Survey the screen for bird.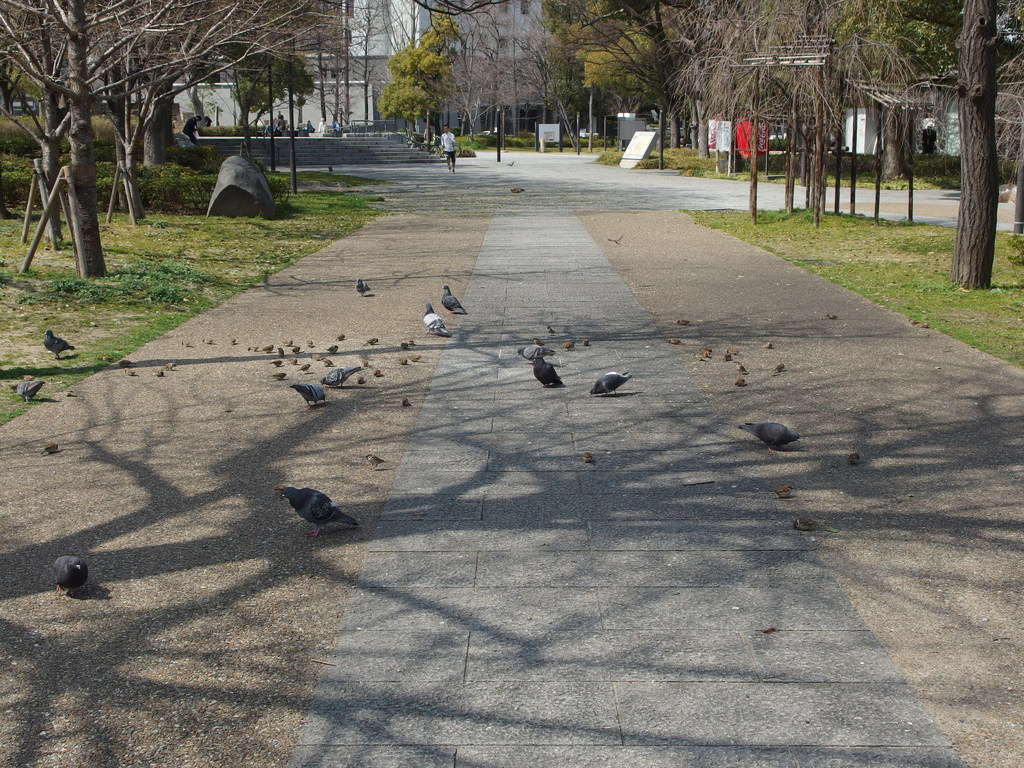
Survey found: region(290, 383, 324, 406).
